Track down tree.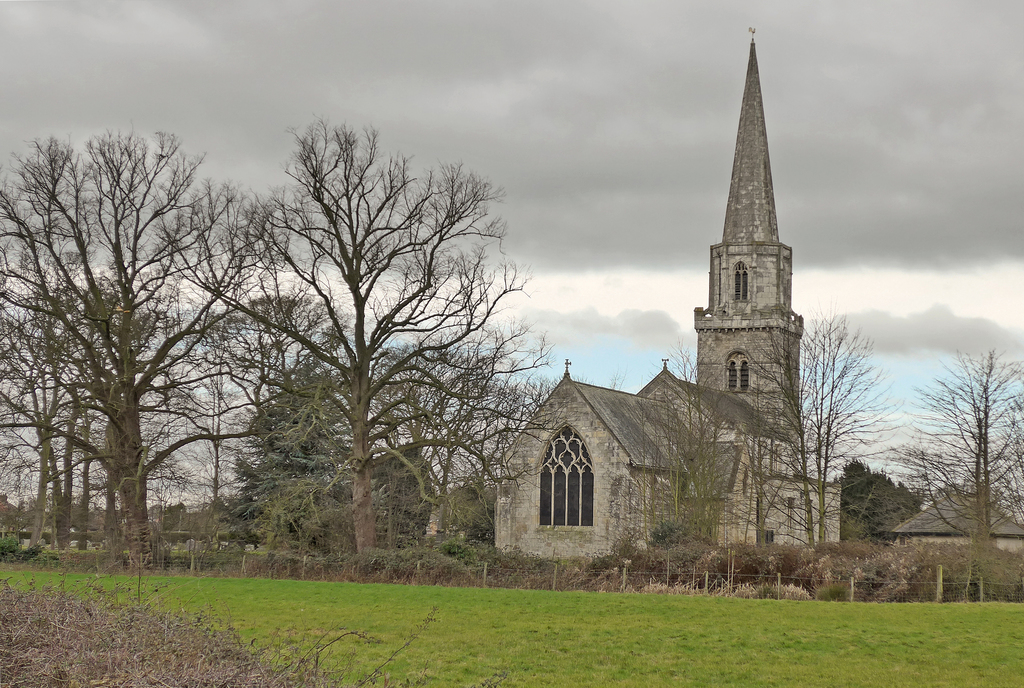
Tracked to [373,344,525,573].
